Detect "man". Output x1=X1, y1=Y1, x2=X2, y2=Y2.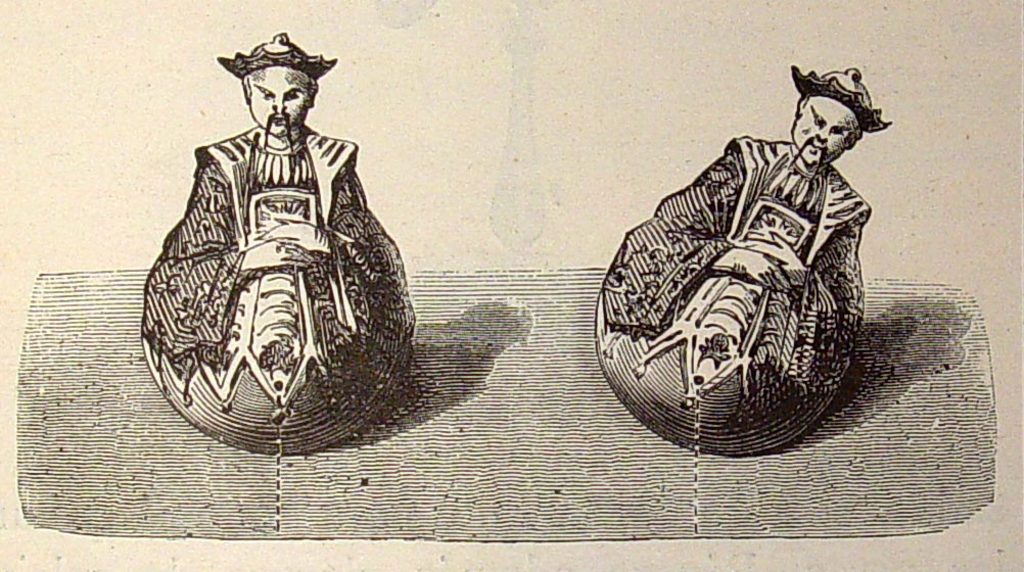
x1=126, y1=36, x2=409, y2=417.
